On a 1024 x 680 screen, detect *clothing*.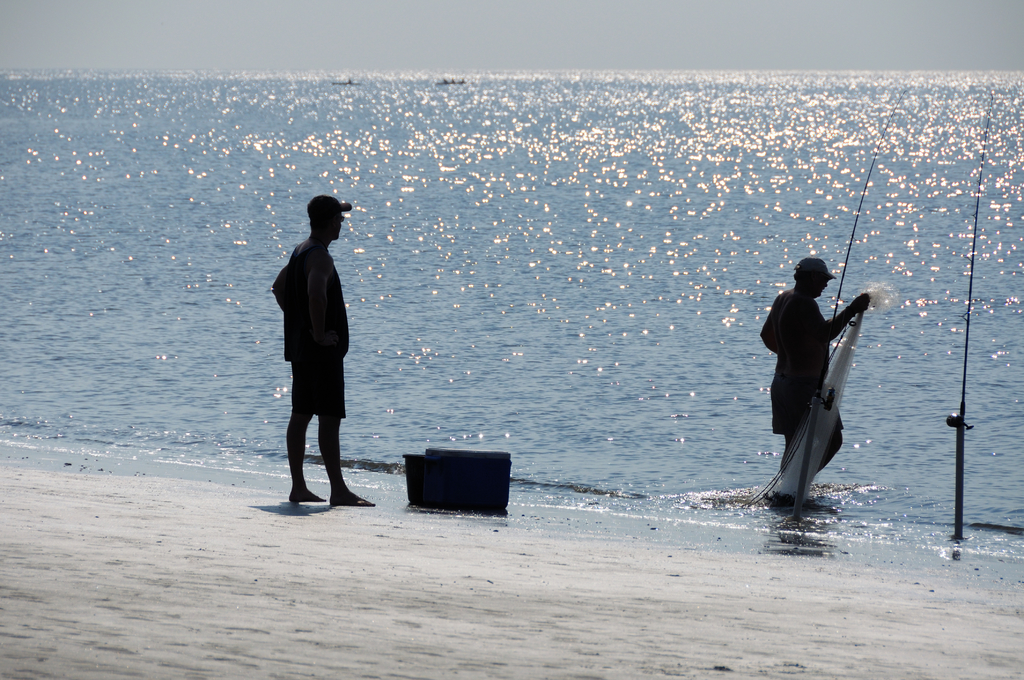
Rect(760, 286, 846, 433).
